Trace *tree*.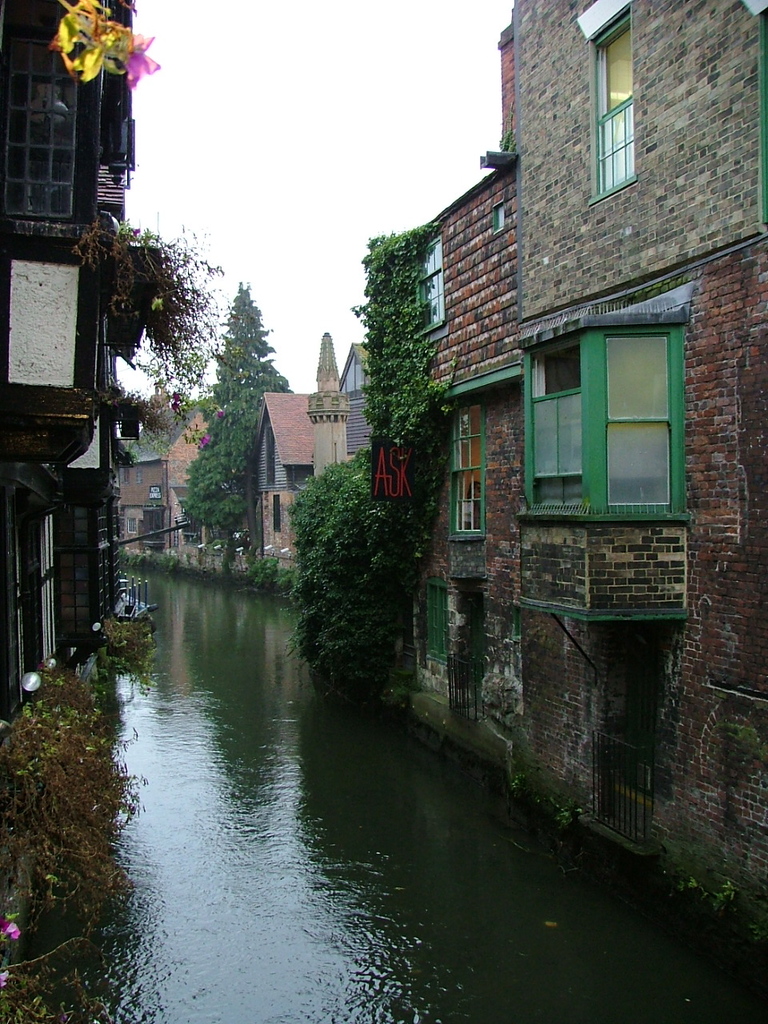
Traced to (x1=293, y1=454, x2=434, y2=721).
